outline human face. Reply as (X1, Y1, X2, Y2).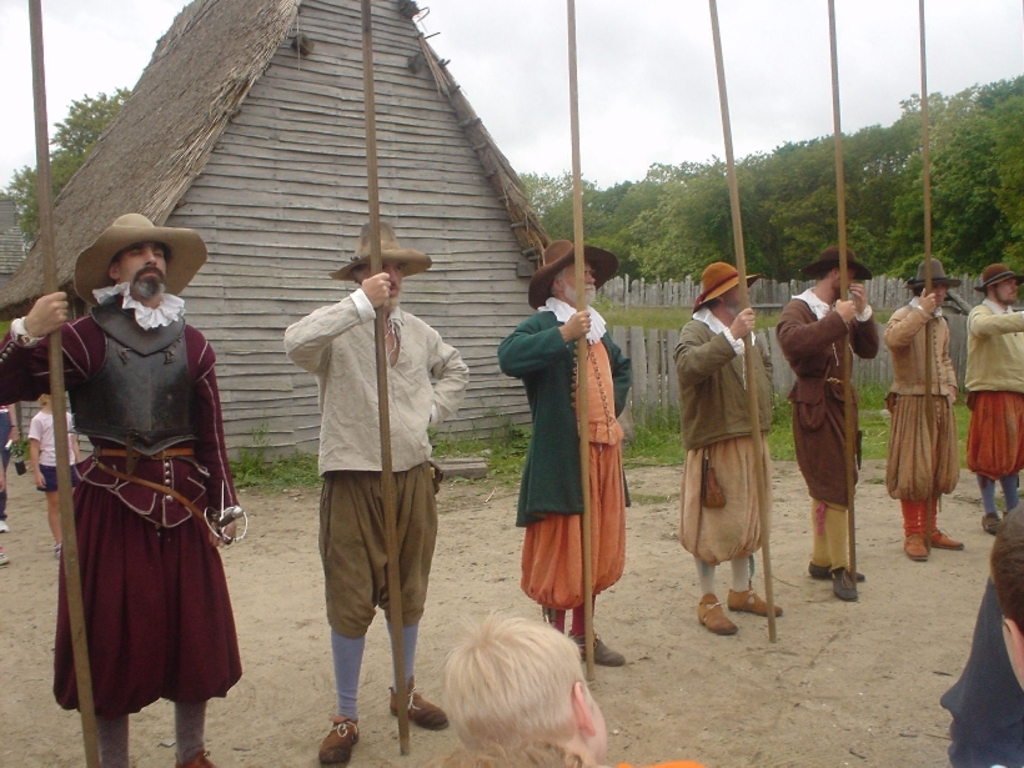
(383, 261, 401, 297).
